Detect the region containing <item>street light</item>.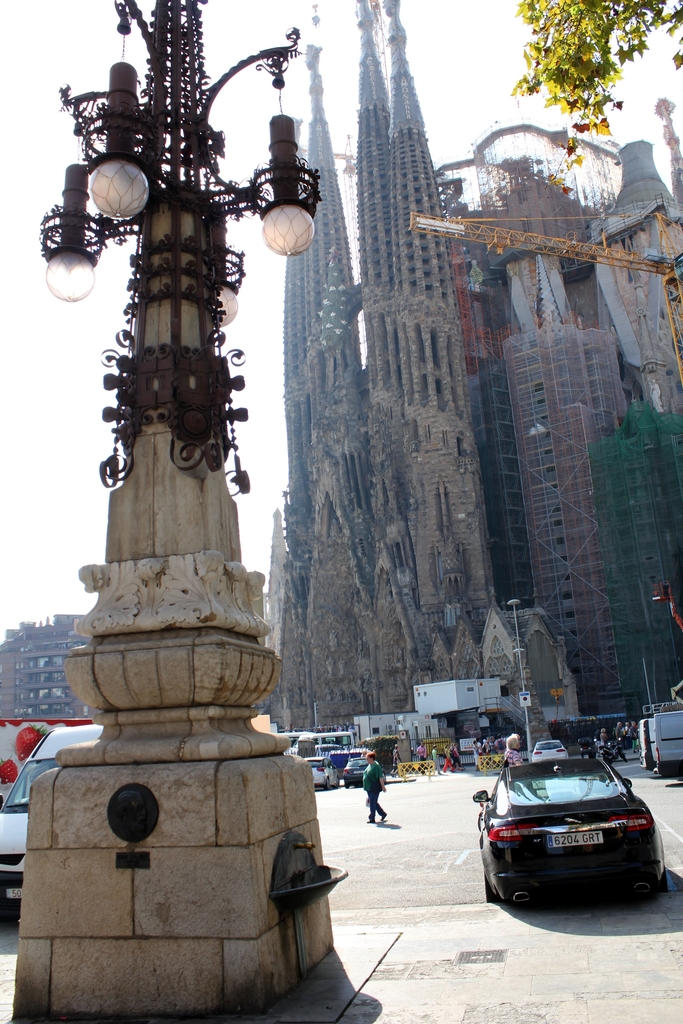
x1=506, y1=597, x2=529, y2=760.
